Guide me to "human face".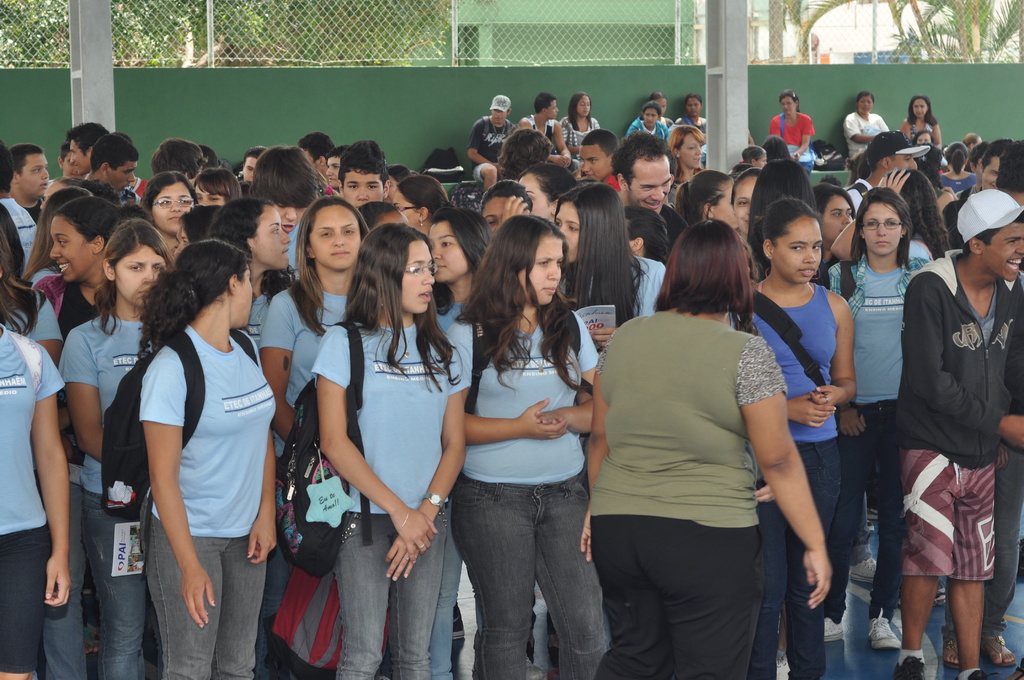
Guidance: [429, 221, 467, 281].
